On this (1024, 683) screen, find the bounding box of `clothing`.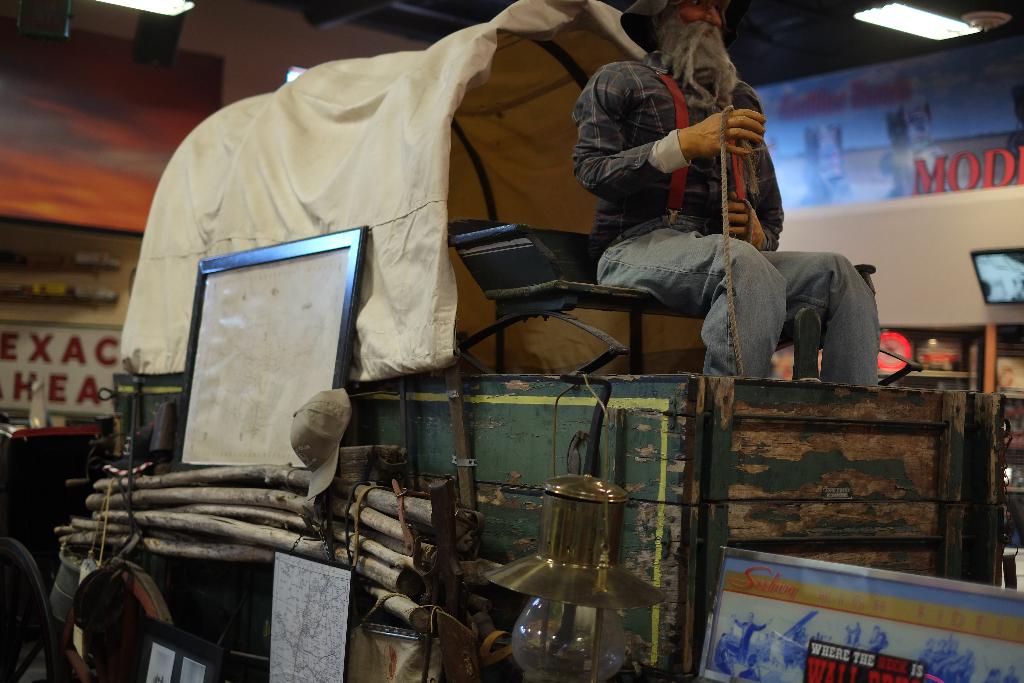
Bounding box: 573,49,883,381.
